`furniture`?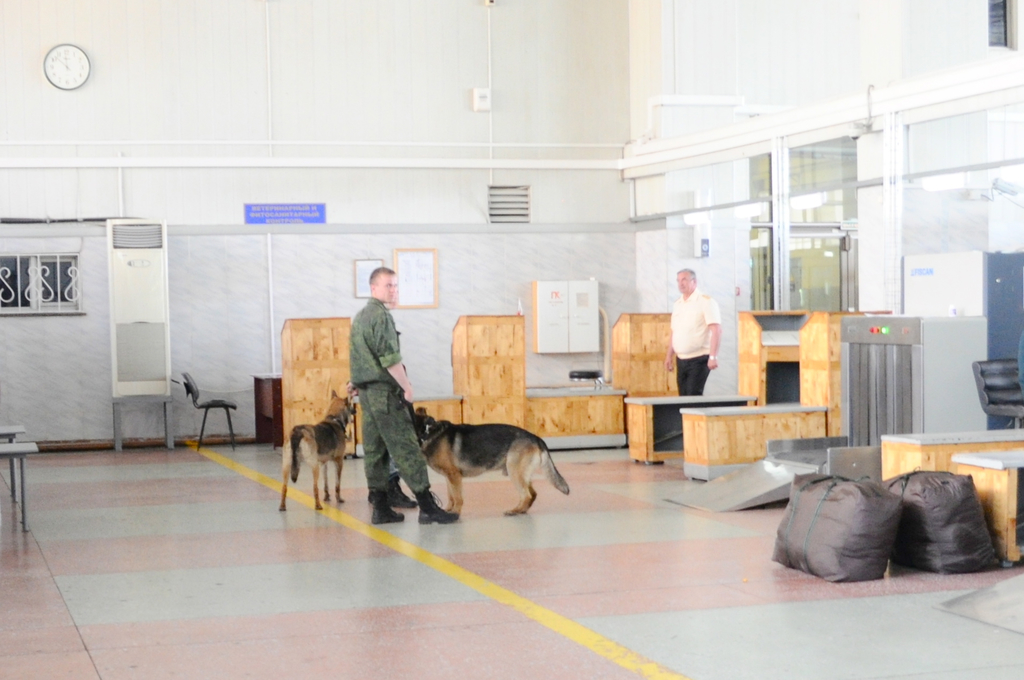
881:429:1023:480
